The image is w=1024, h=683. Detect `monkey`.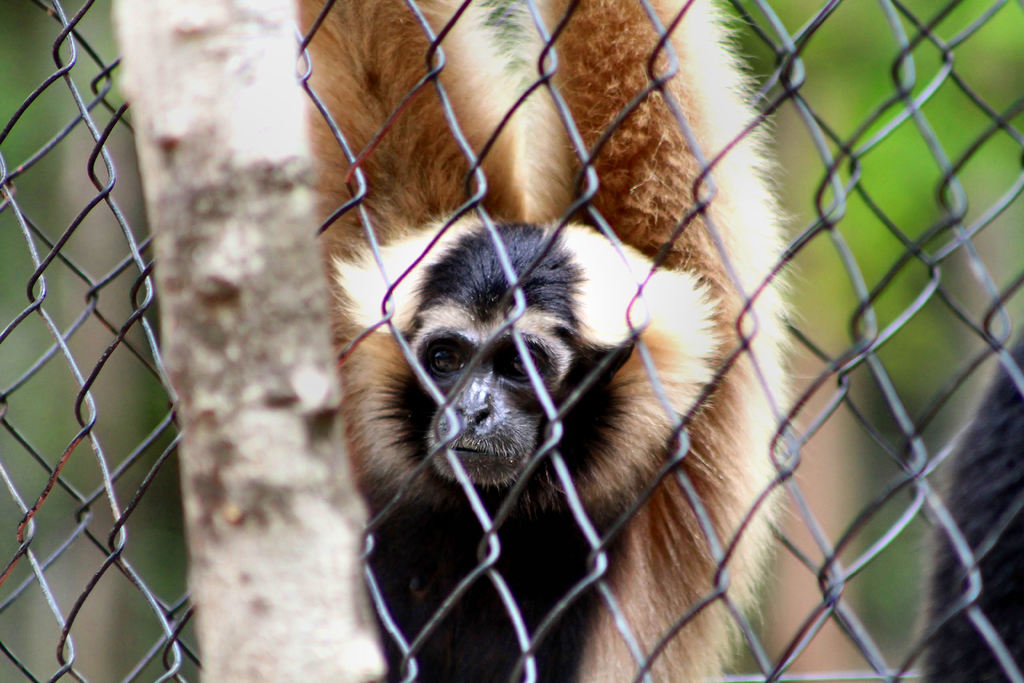
Detection: locate(300, 0, 796, 682).
